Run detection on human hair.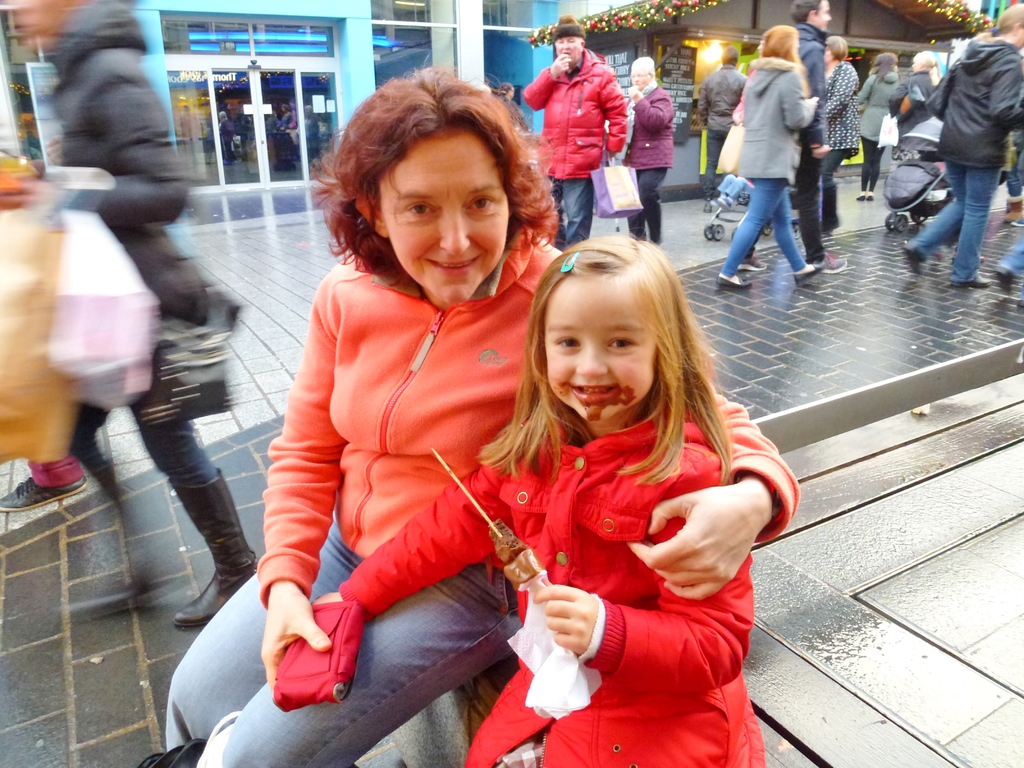
Result: 316, 61, 526, 303.
